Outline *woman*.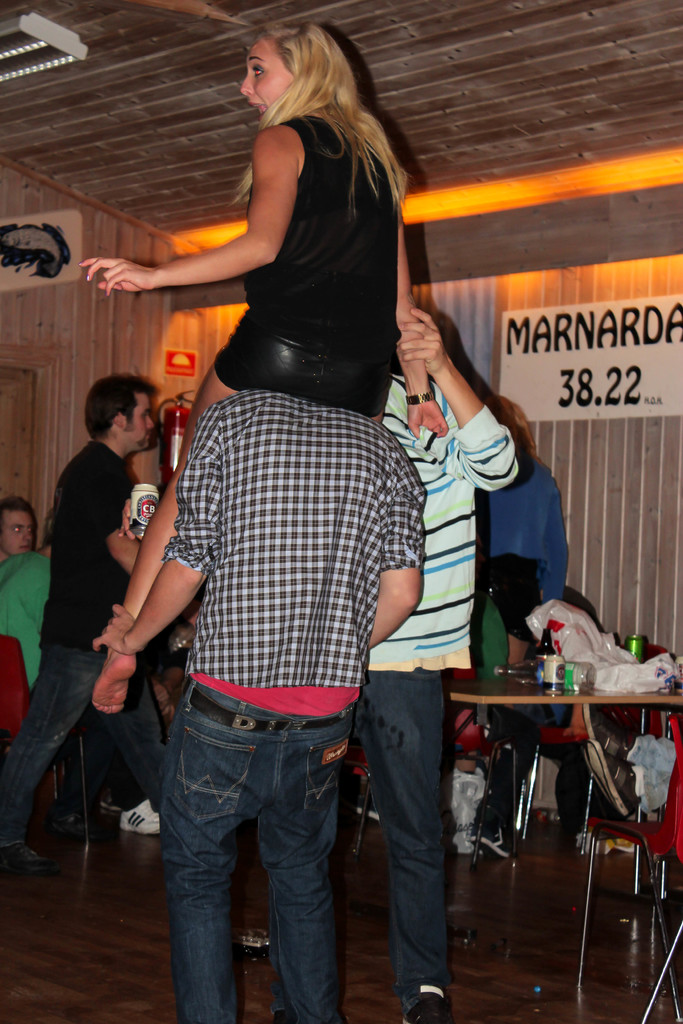
Outline: left=83, top=15, right=447, bottom=716.
